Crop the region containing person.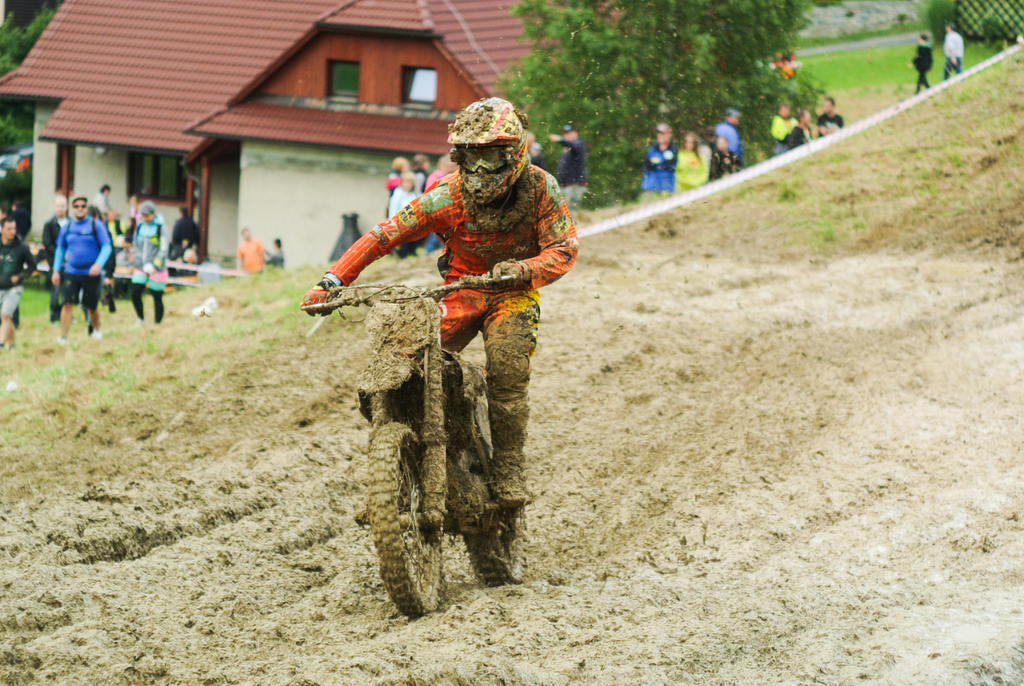
Crop region: detection(325, 95, 562, 610).
